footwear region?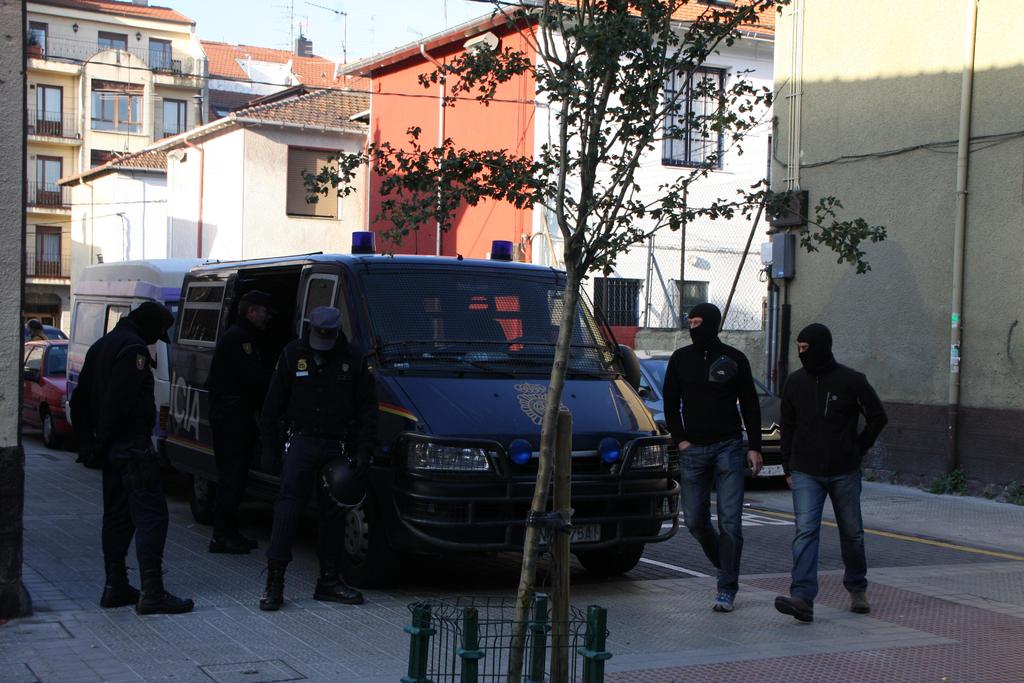
254 558 291 613
